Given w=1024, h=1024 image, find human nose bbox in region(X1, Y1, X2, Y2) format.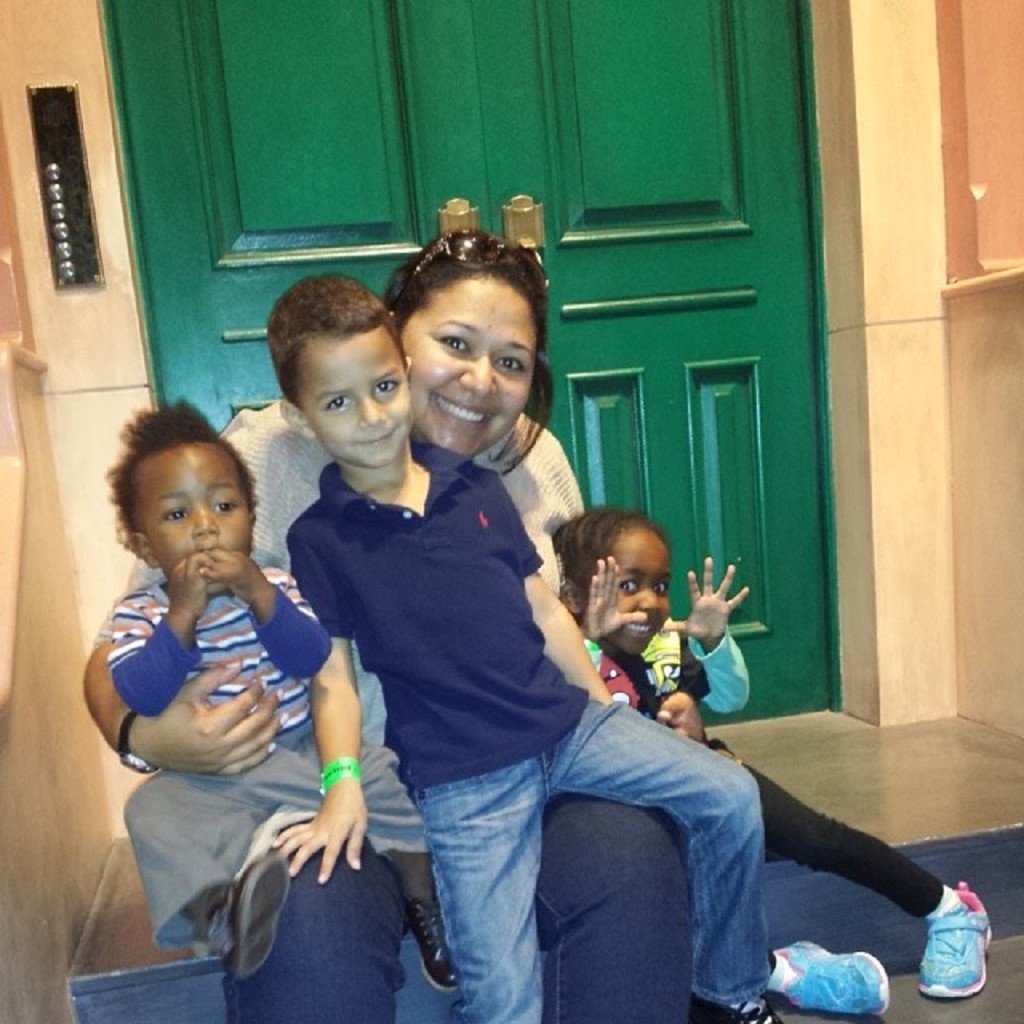
region(362, 397, 389, 426).
